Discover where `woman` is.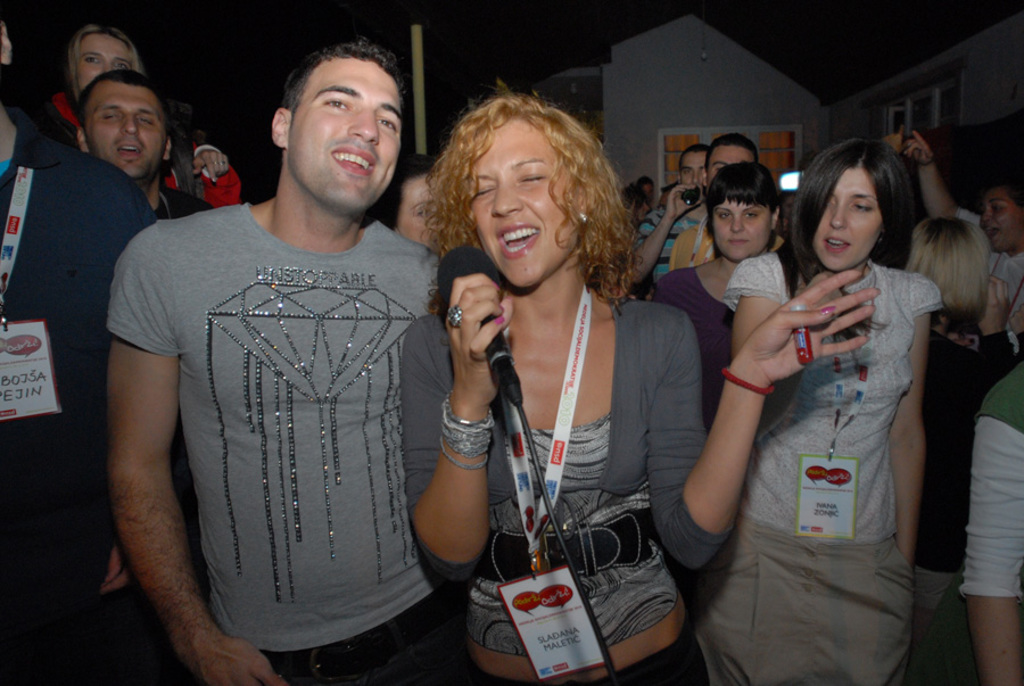
Discovered at (x1=898, y1=212, x2=1015, y2=645).
